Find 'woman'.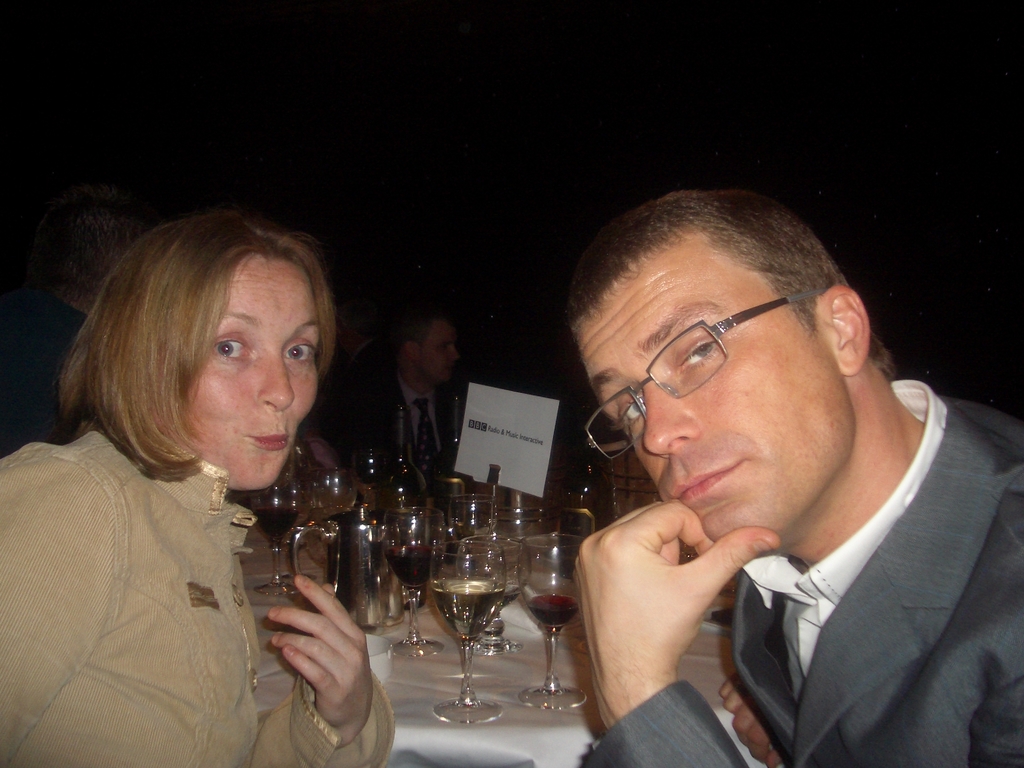
0 212 397 767.
